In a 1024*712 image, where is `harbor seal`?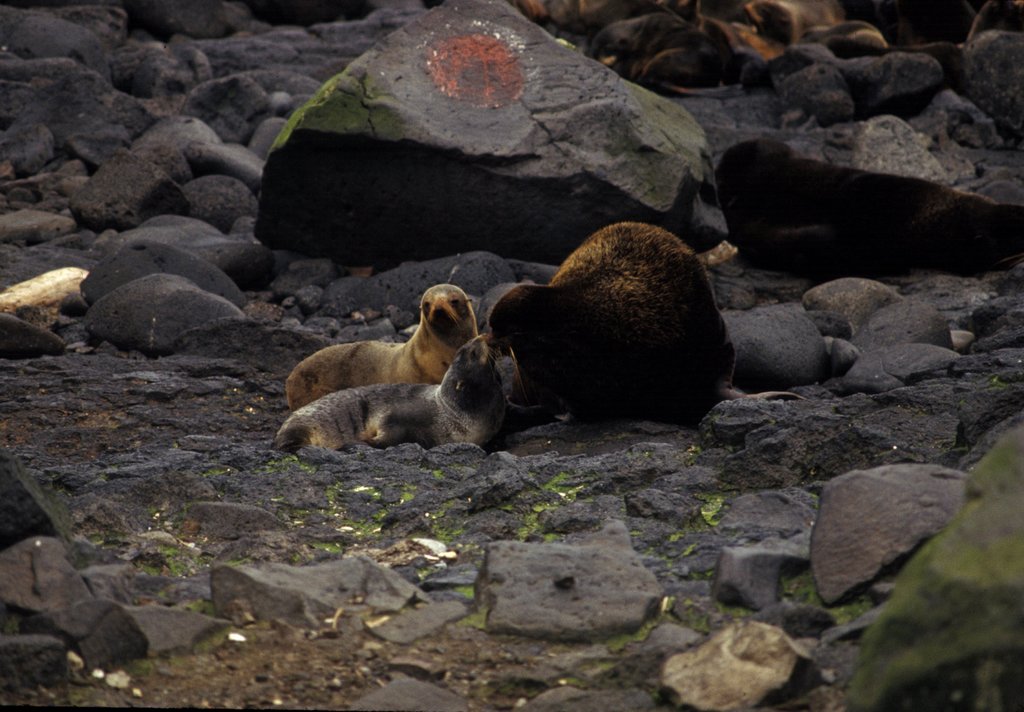
{"x1": 281, "y1": 336, "x2": 517, "y2": 449}.
